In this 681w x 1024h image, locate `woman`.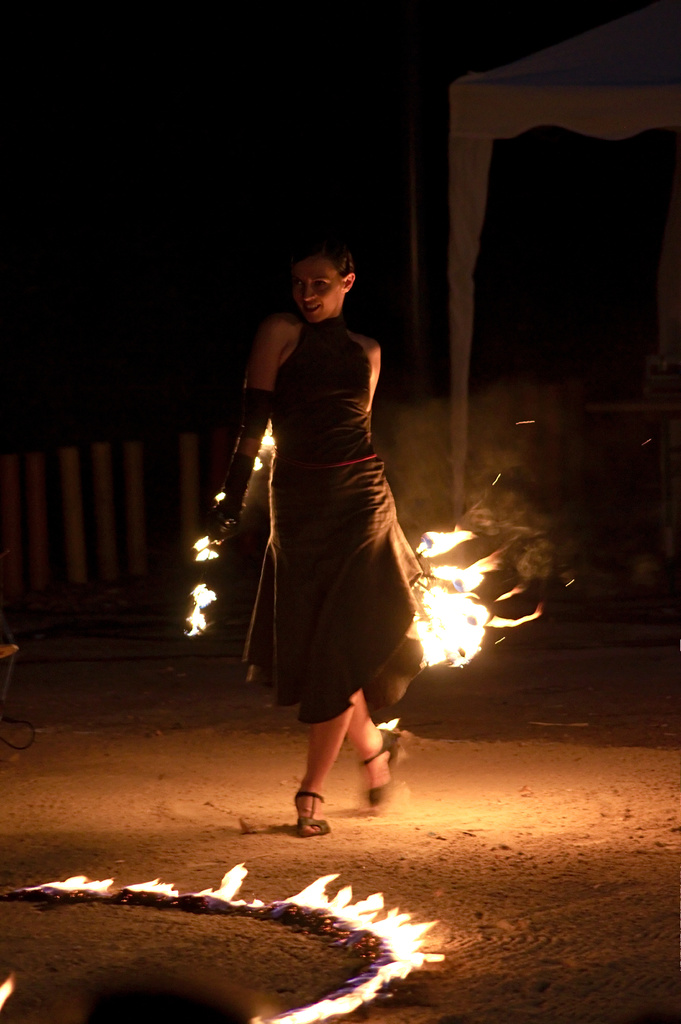
Bounding box: {"left": 236, "top": 173, "right": 443, "bottom": 790}.
